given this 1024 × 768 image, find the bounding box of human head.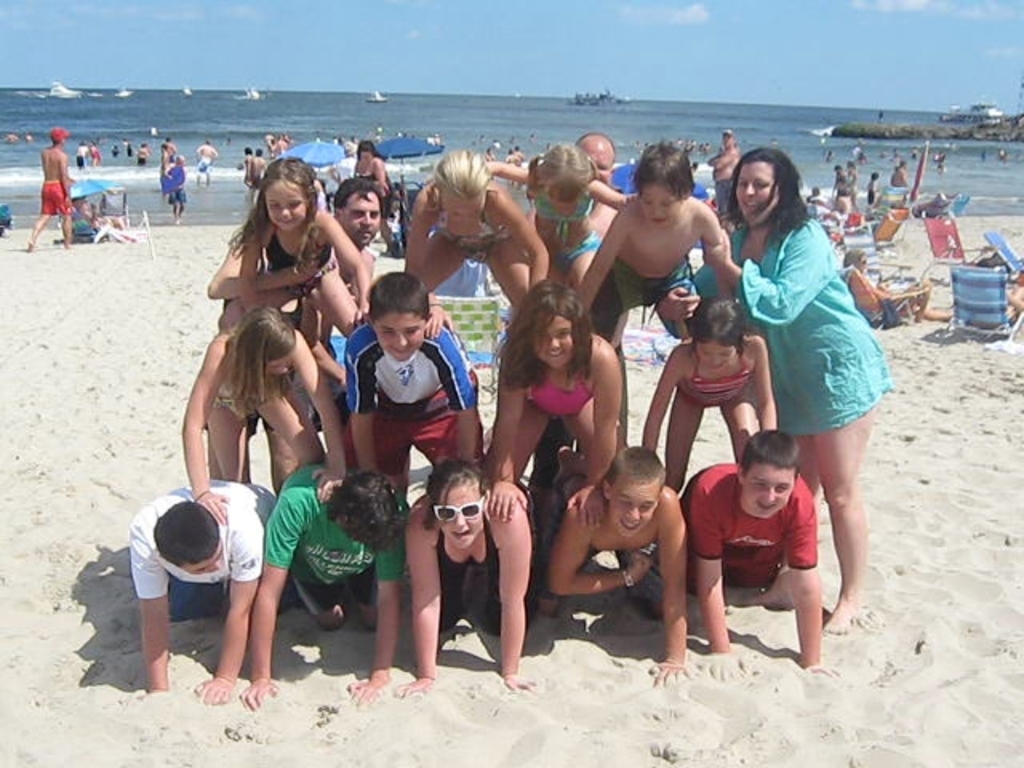
box=[366, 275, 429, 358].
